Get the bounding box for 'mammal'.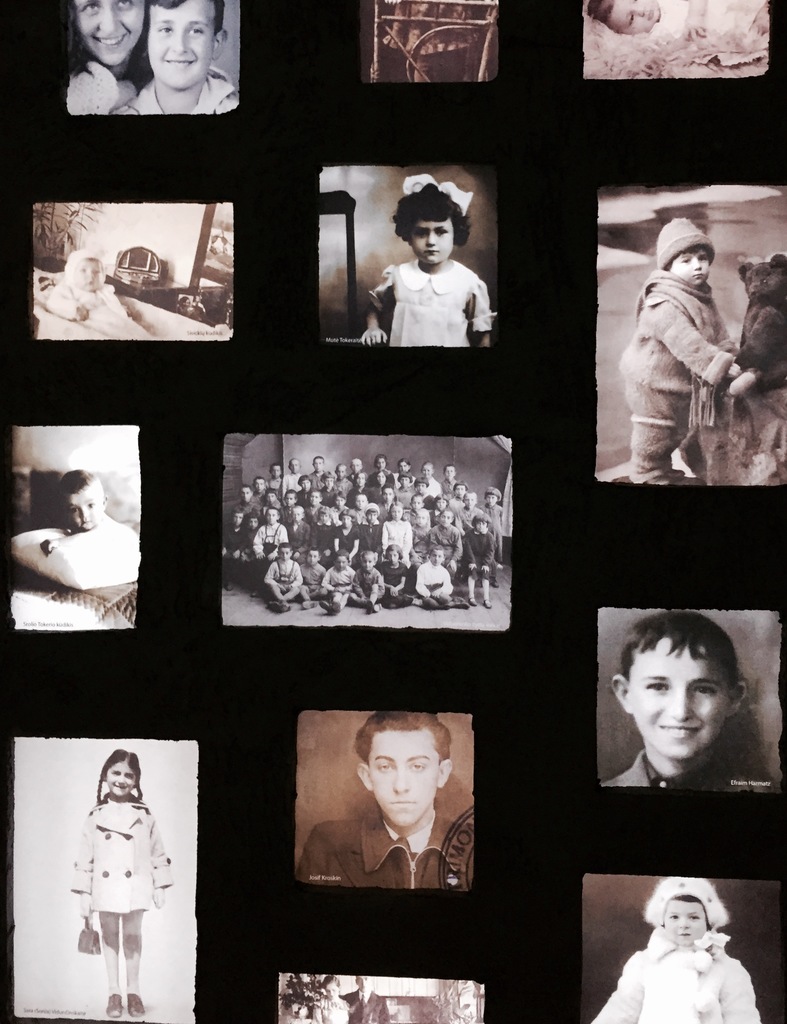
rect(376, 541, 409, 606).
